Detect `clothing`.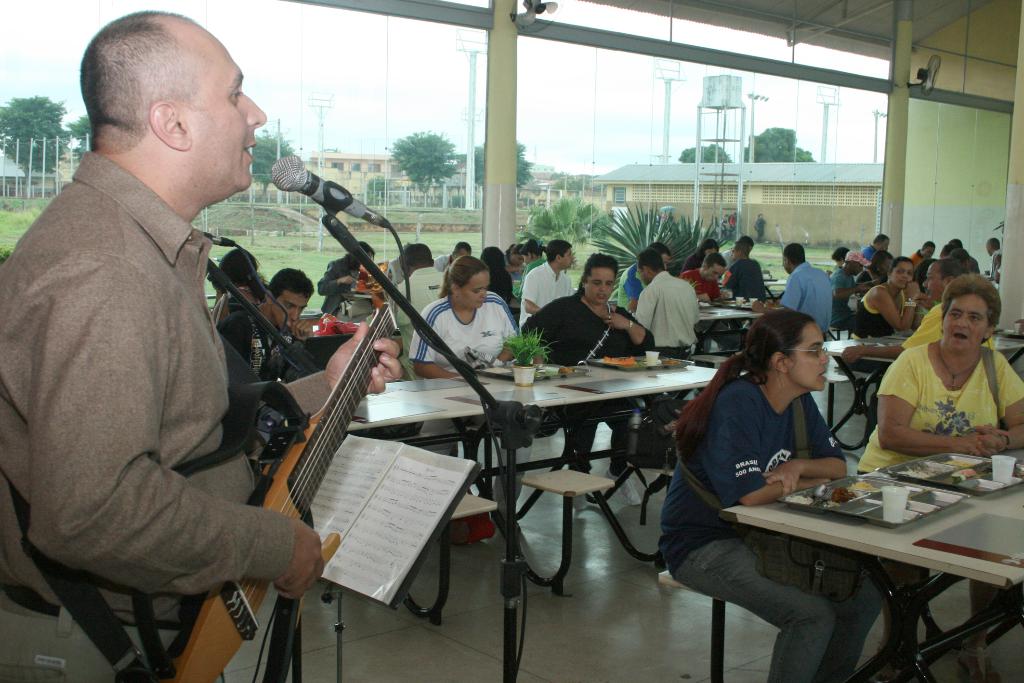
Detected at crop(899, 298, 941, 350).
